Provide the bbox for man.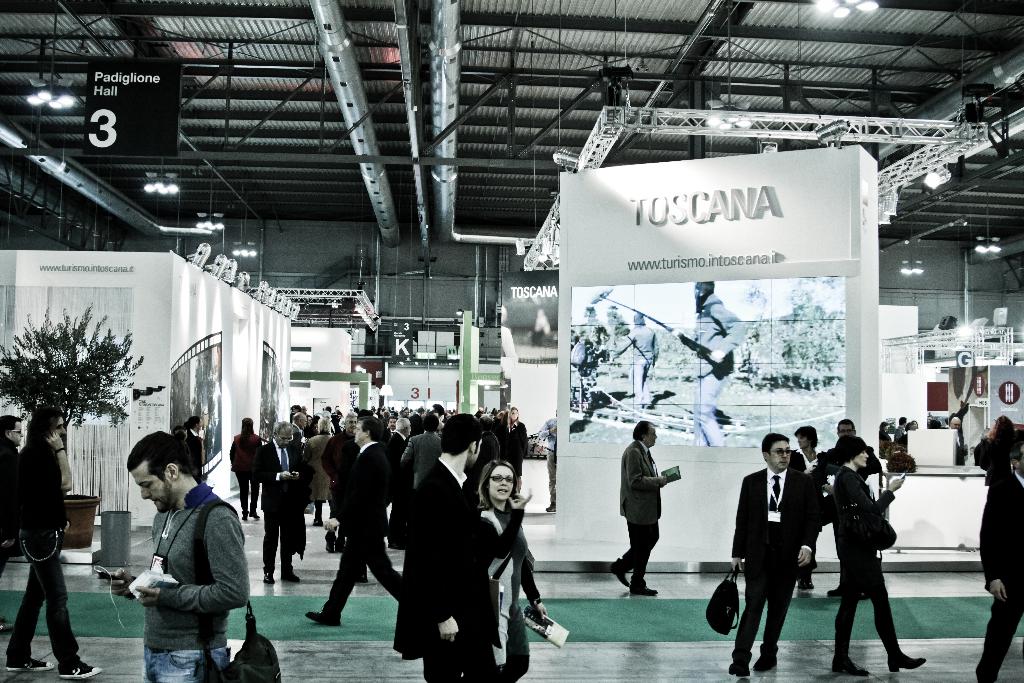
{"x1": 537, "y1": 406, "x2": 556, "y2": 513}.
